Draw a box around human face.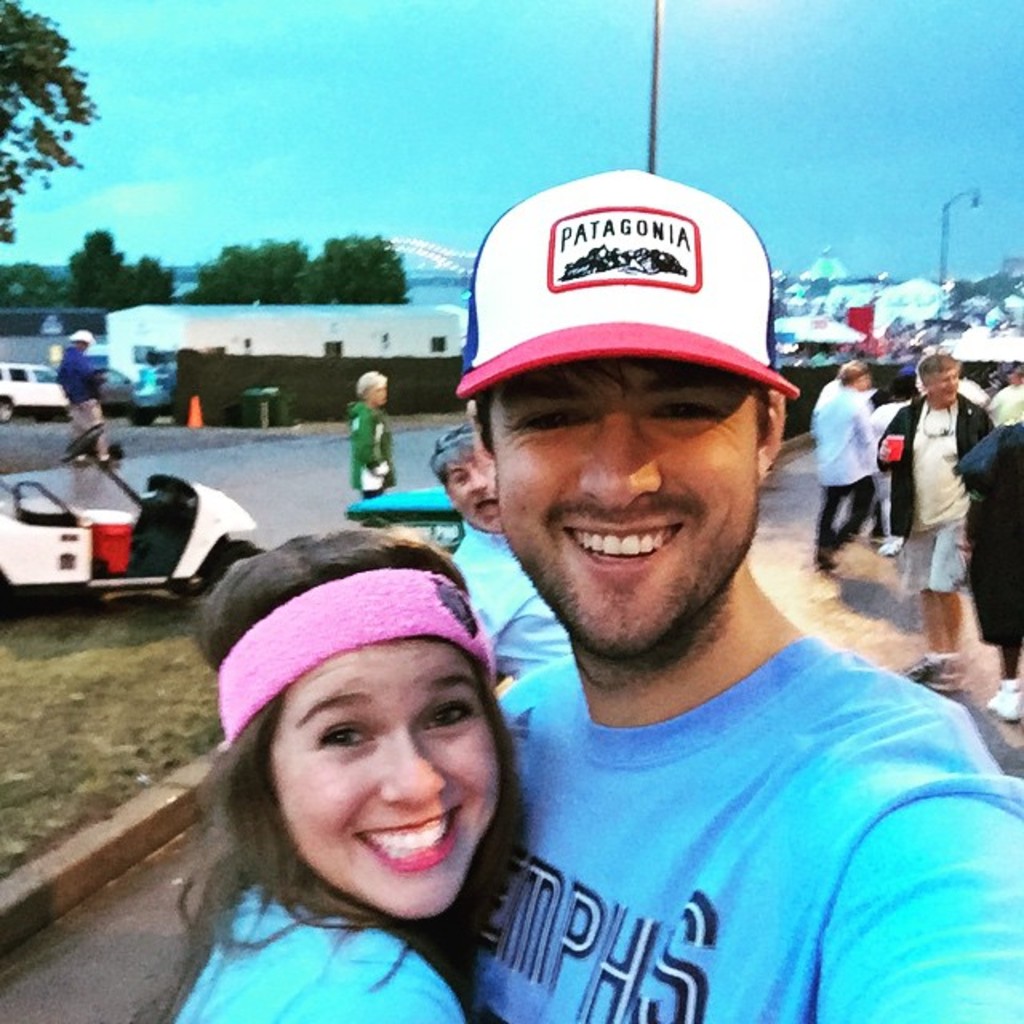
<bbox>854, 374, 867, 389</bbox>.
